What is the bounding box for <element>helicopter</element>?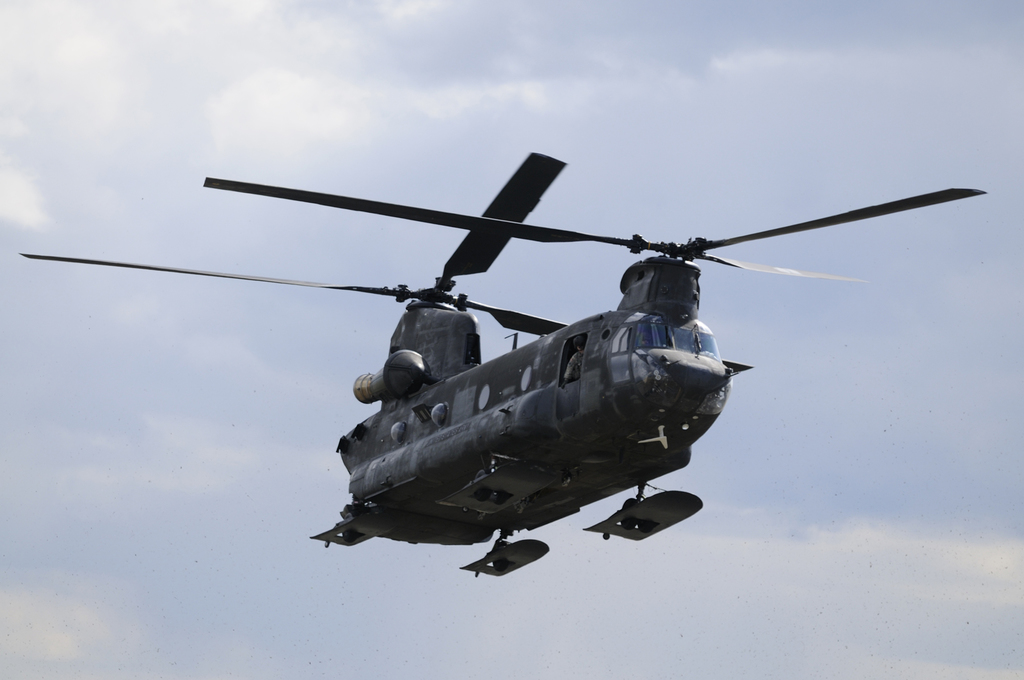
(19,154,988,578).
